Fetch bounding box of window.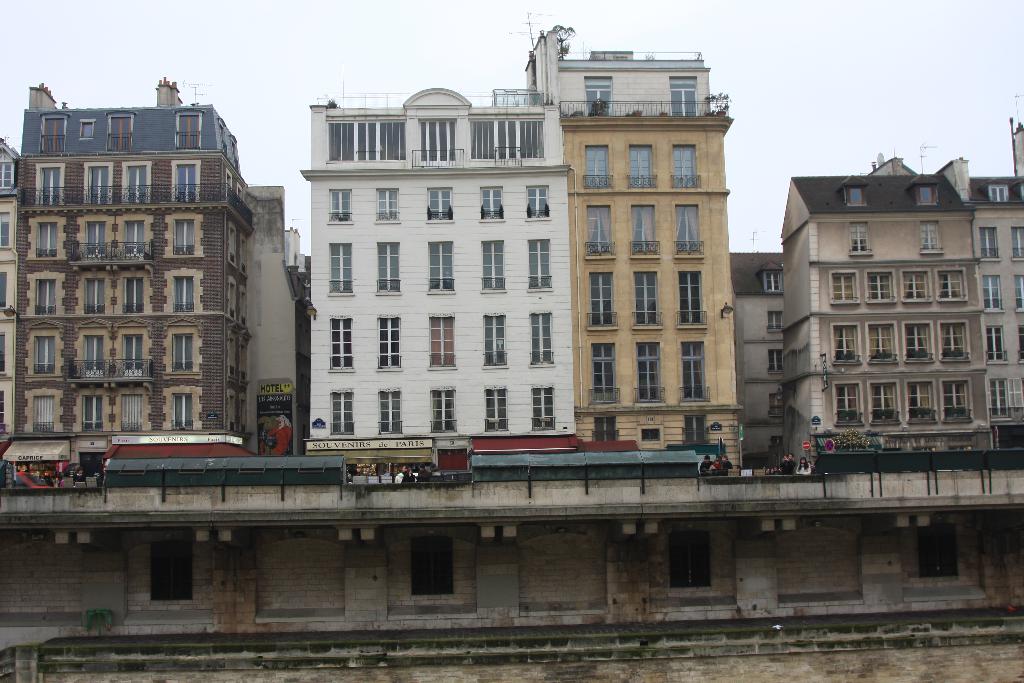
Bbox: Rect(660, 531, 737, 608).
